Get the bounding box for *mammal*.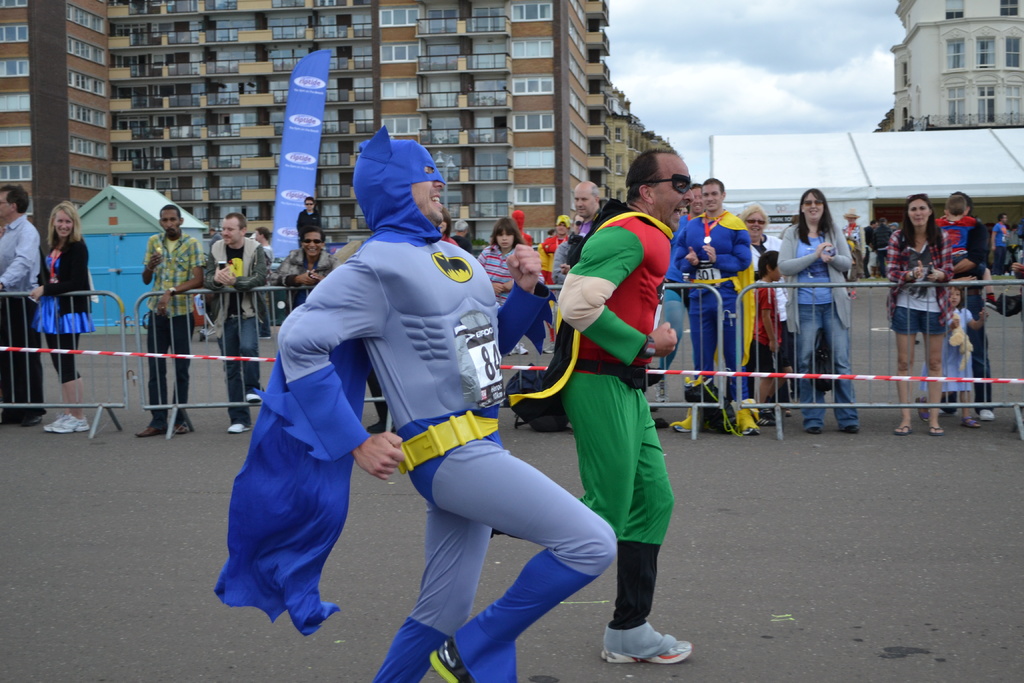
bbox(134, 202, 206, 435).
